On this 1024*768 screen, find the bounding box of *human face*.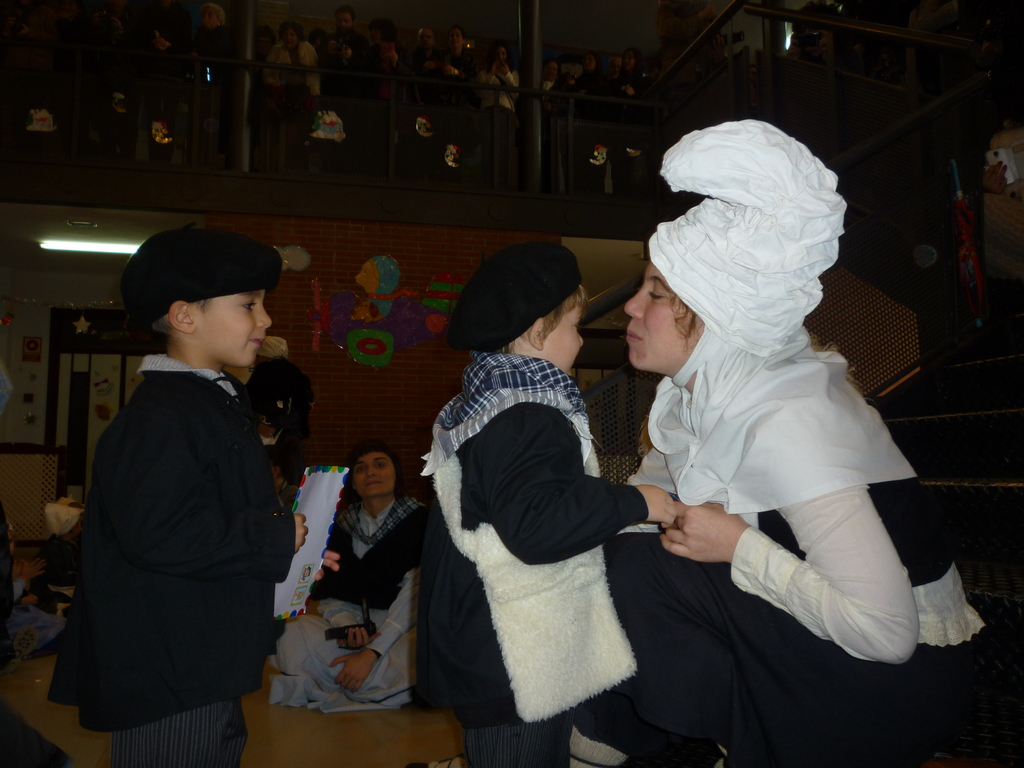
Bounding box: {"x1": 541, "y1": 304, "x2": 584, "y2": 373}.
